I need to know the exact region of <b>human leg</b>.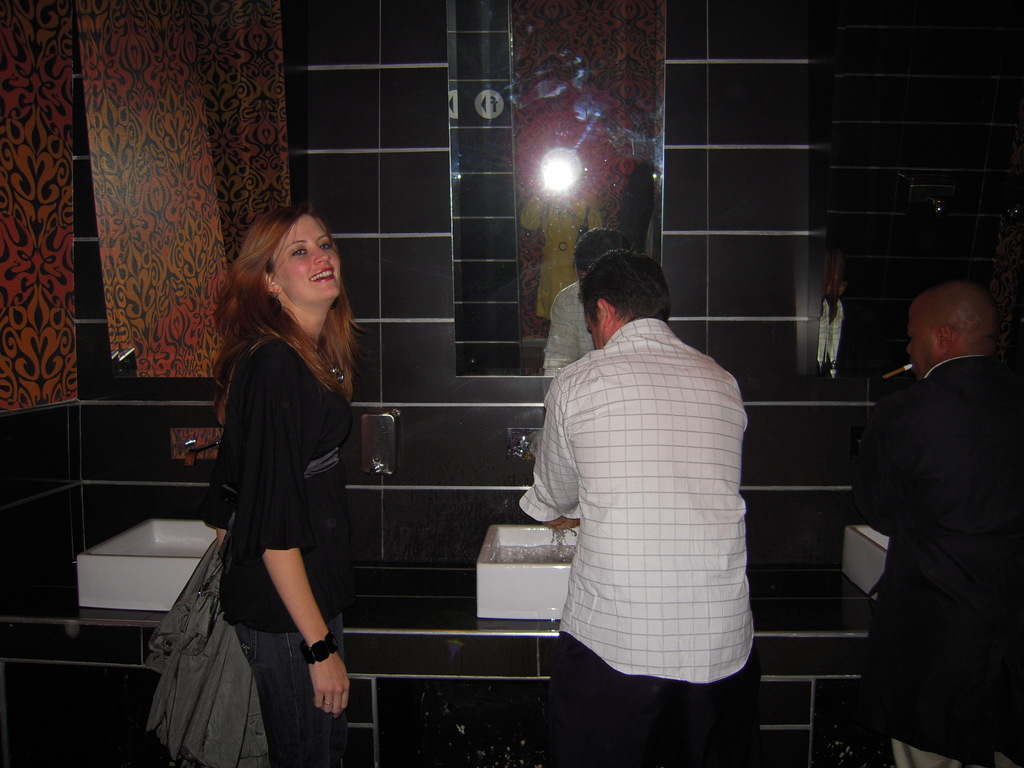
Region: 233, 615, 339, 767.
